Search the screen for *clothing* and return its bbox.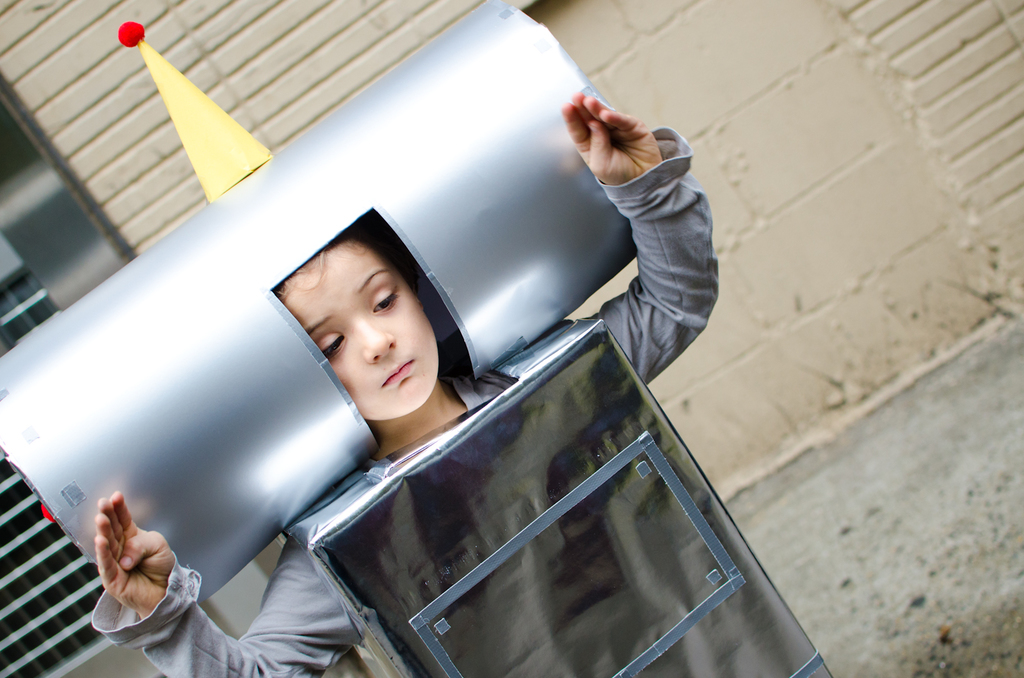
Found: (x1=84, y1=114, x2=733, y2=677).
